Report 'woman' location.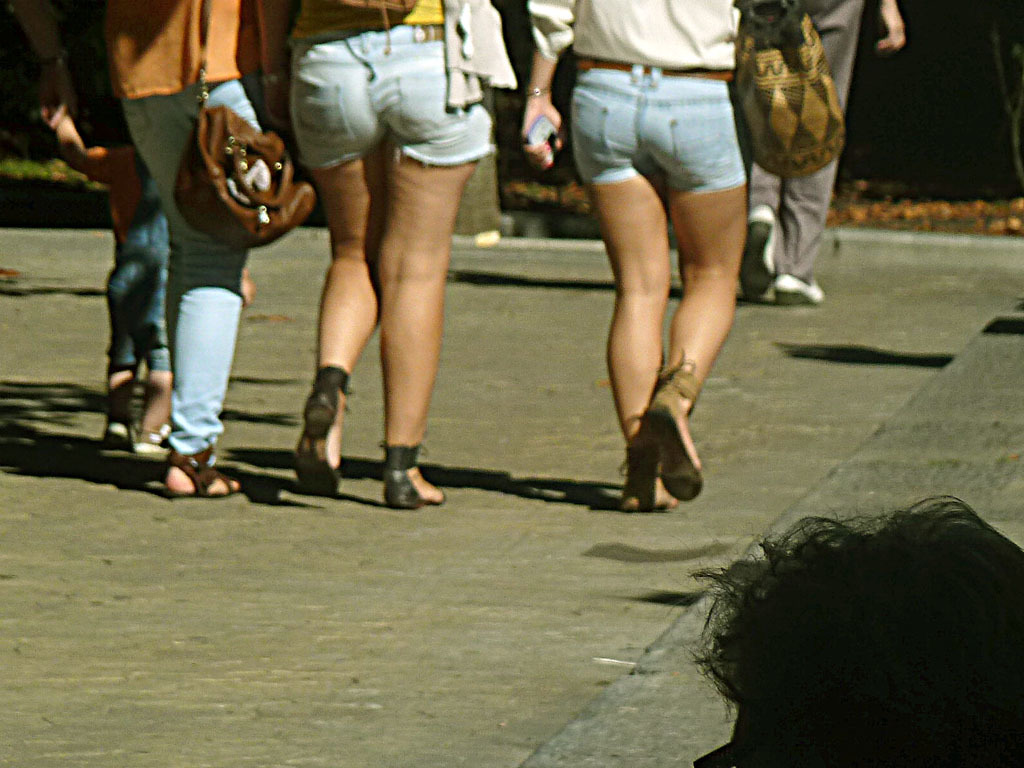
Report: box=[259, 0, 508, 509].
